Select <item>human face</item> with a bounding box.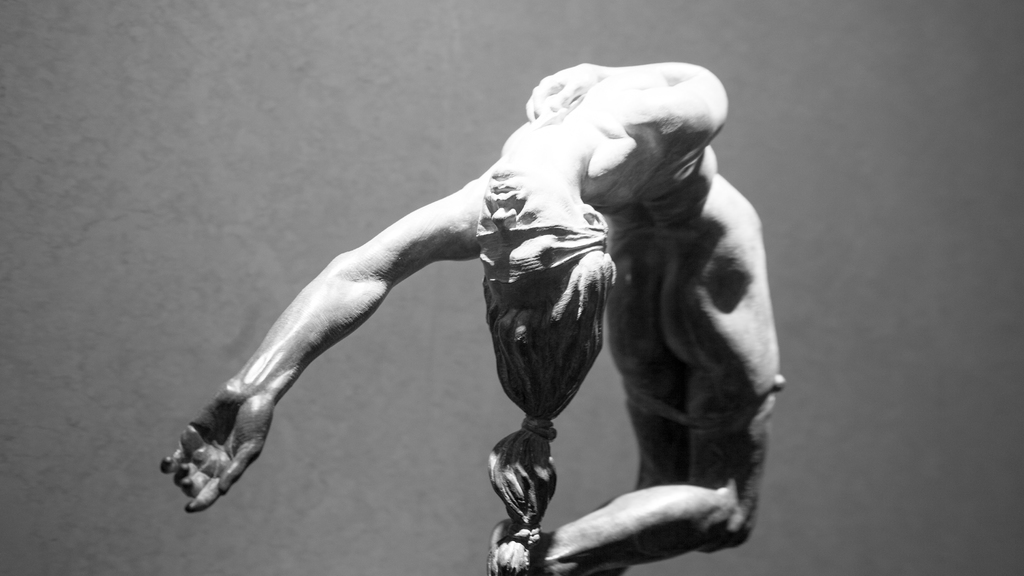
x1=476 y1=164 x2=589 y2=307.
